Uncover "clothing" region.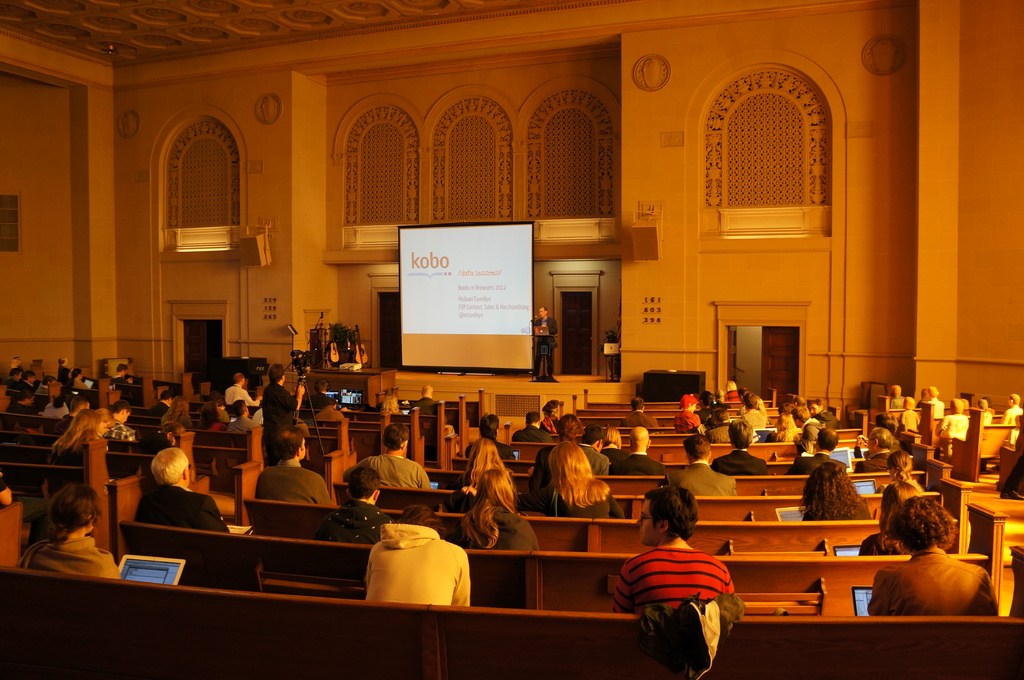
Uncovered: 367, 522, 477, 607.
